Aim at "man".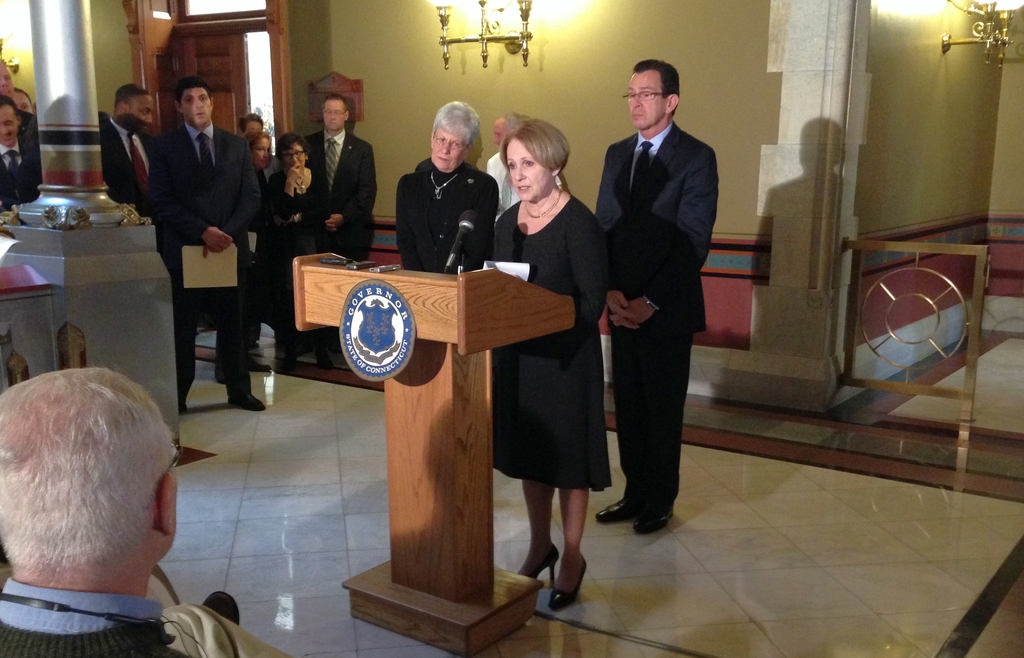
Aimed at box(0, 61, 17, 97).
